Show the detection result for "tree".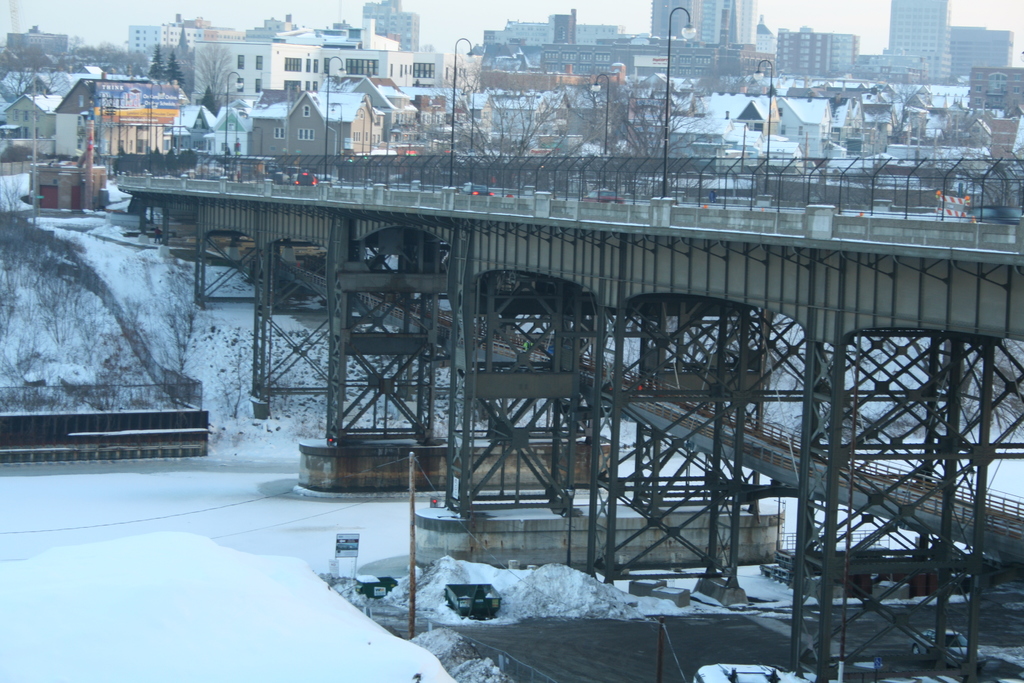
l=145, t=42, r=164, b=86.
